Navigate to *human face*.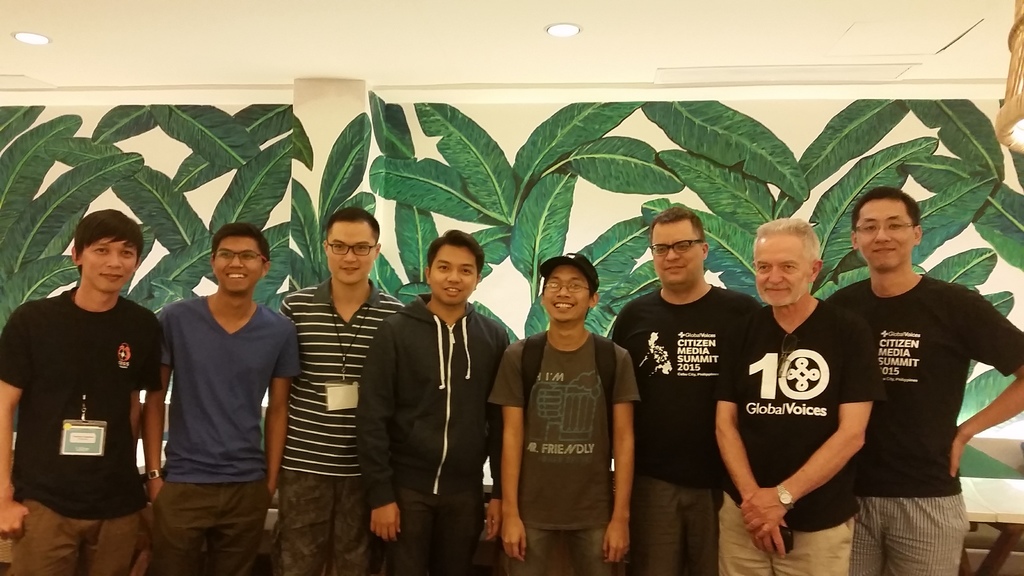
Navigation target: left=646, top=225, right=704, bottom=289.
